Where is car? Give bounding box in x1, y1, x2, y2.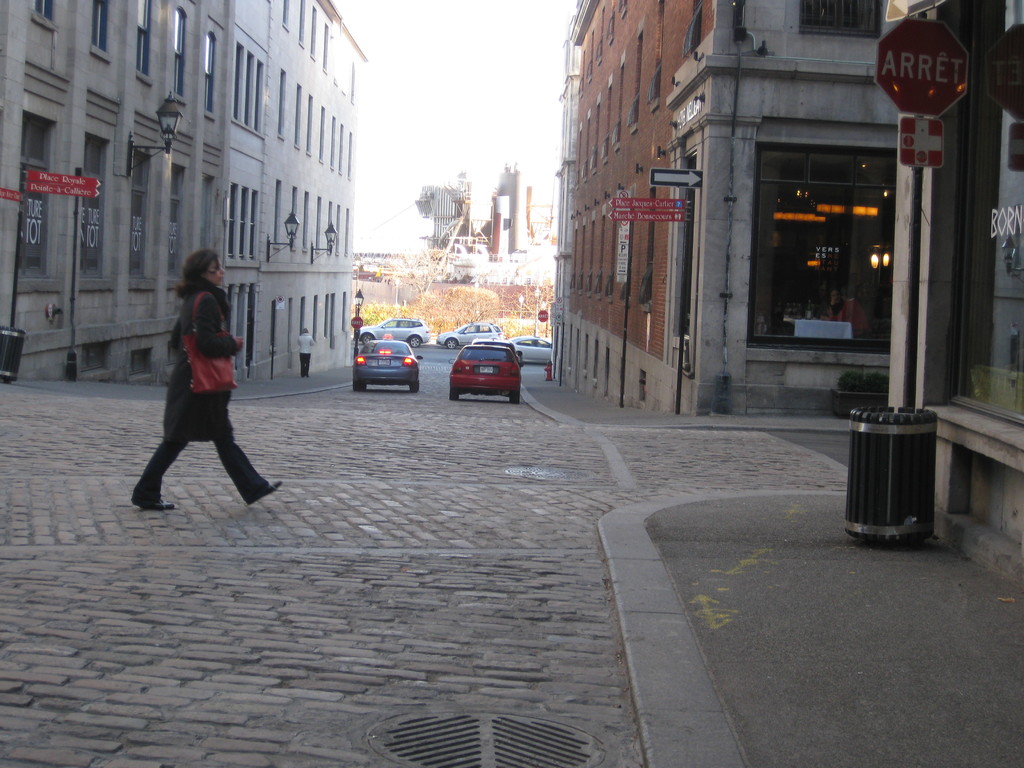
514, 336, 546, 362.
